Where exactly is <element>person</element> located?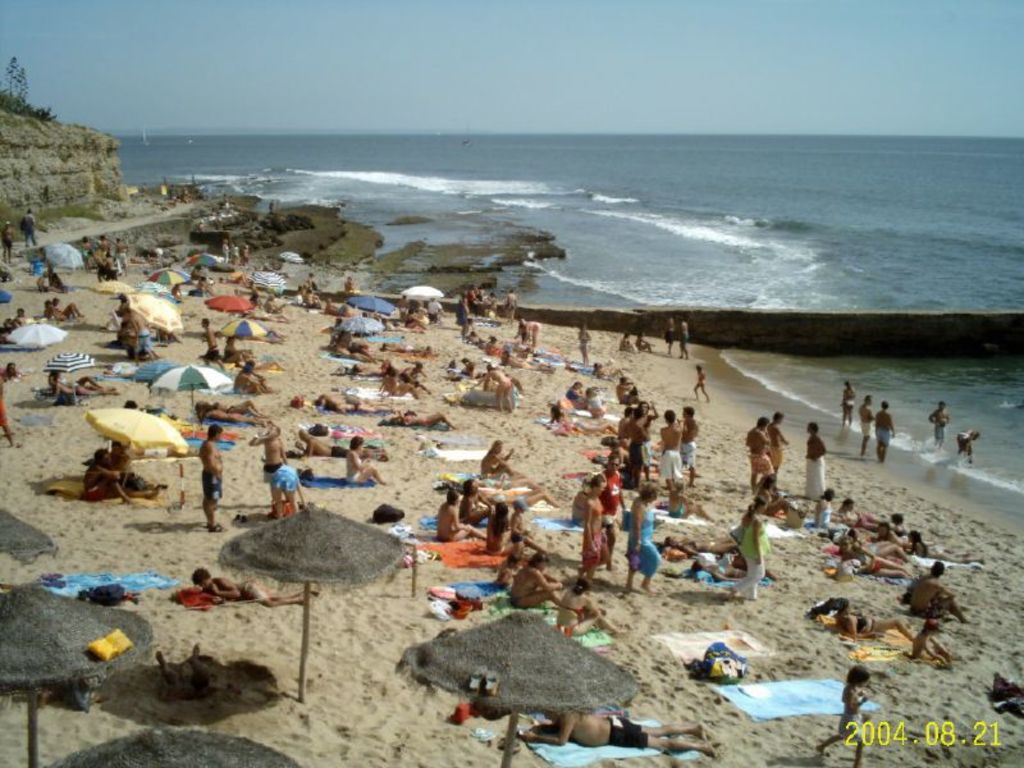
Its bounding box is <bbox>488, 362, 512, 421</bbox>.
